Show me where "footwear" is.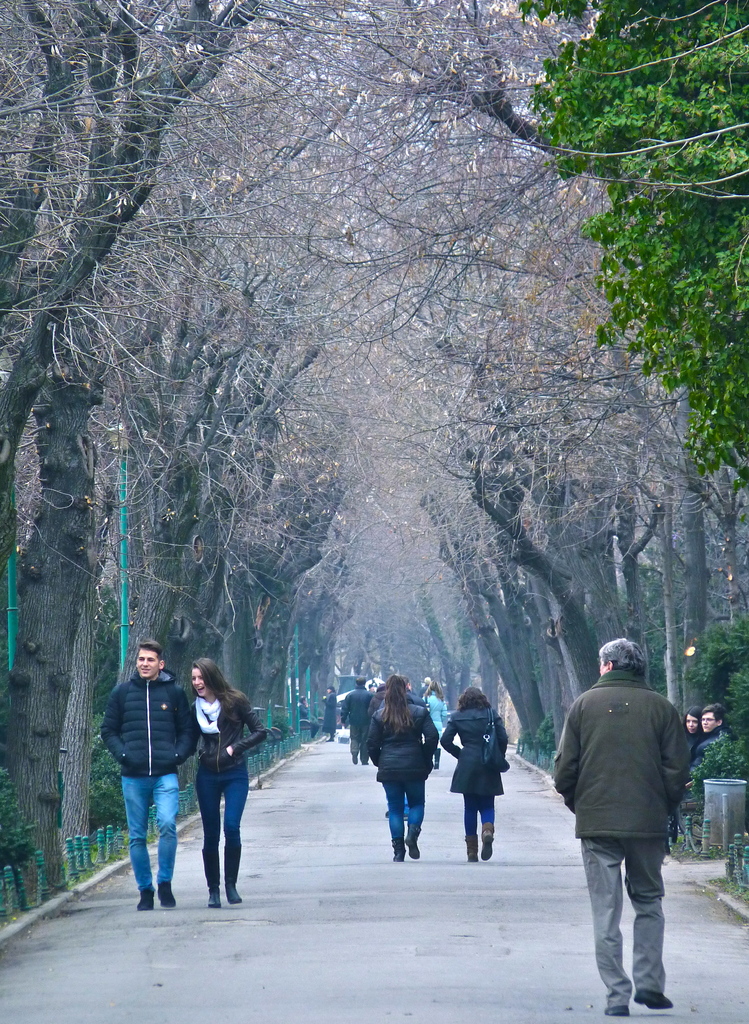
"footwear" is at 469/856/475/865.
